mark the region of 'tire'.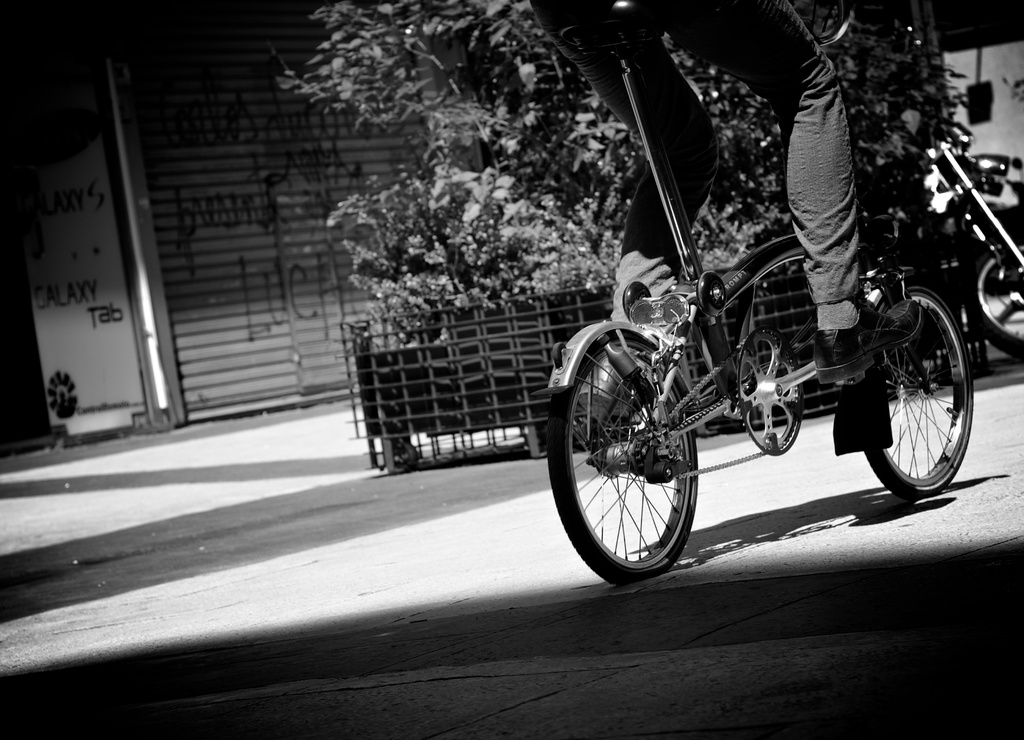
Region: (x1=973, y1=243, x2=1023, y2=362).
